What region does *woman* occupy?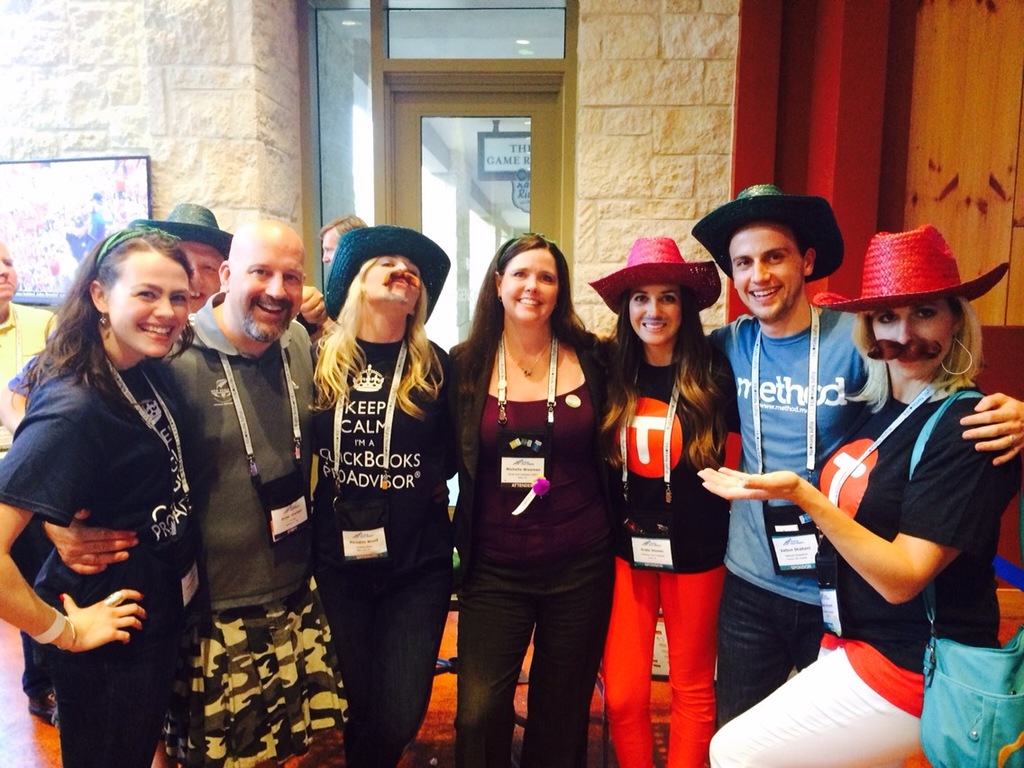
bbox=[455, 229, 622, 766].
